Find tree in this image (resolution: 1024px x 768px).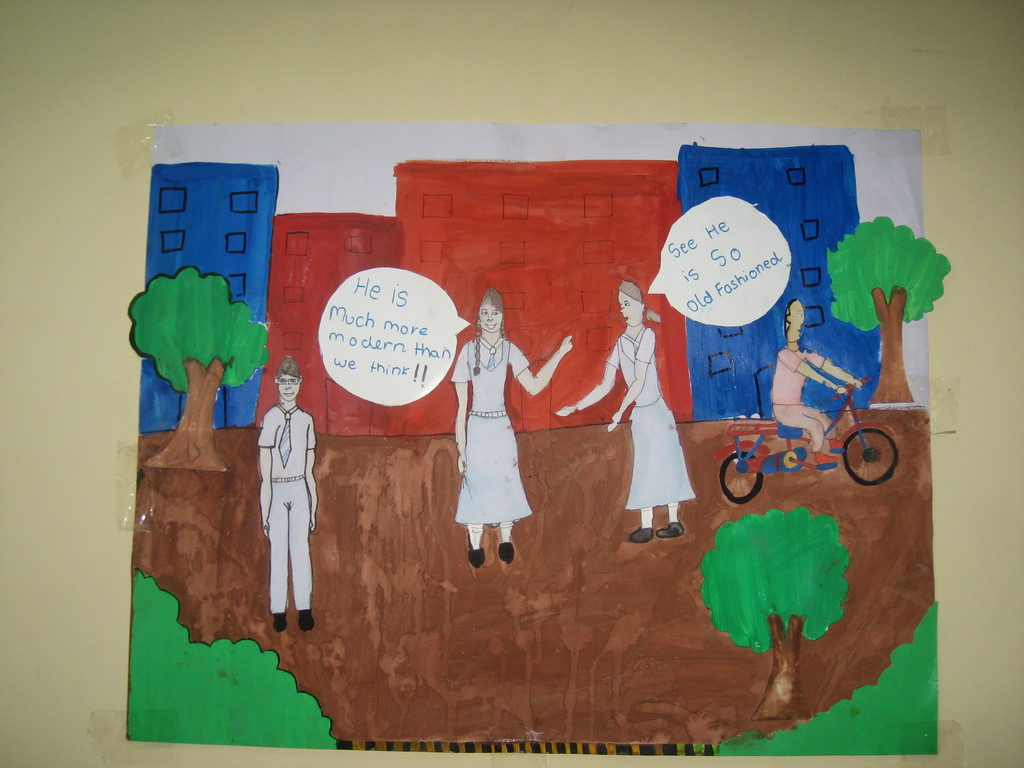
<region>129, 566, 335, 752</region>.
